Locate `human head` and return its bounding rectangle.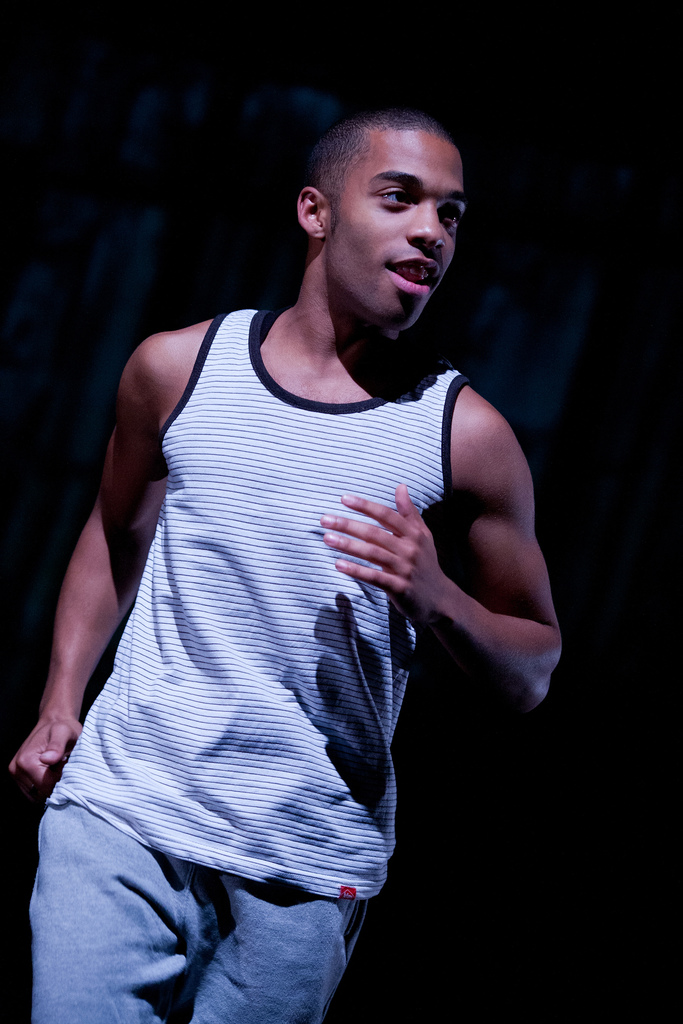
detection(286, 99, 482, 310).
